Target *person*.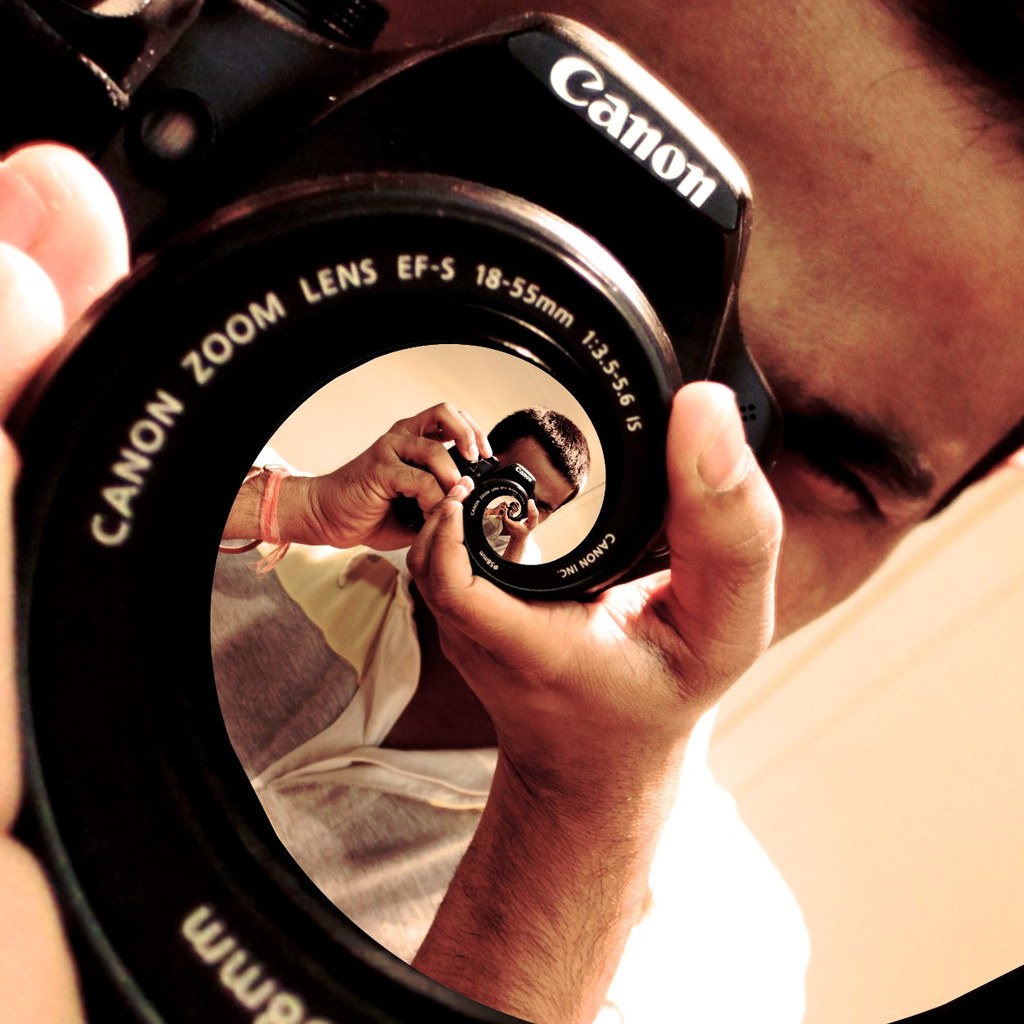
Target region: [0, 0, 1023, 1023].
